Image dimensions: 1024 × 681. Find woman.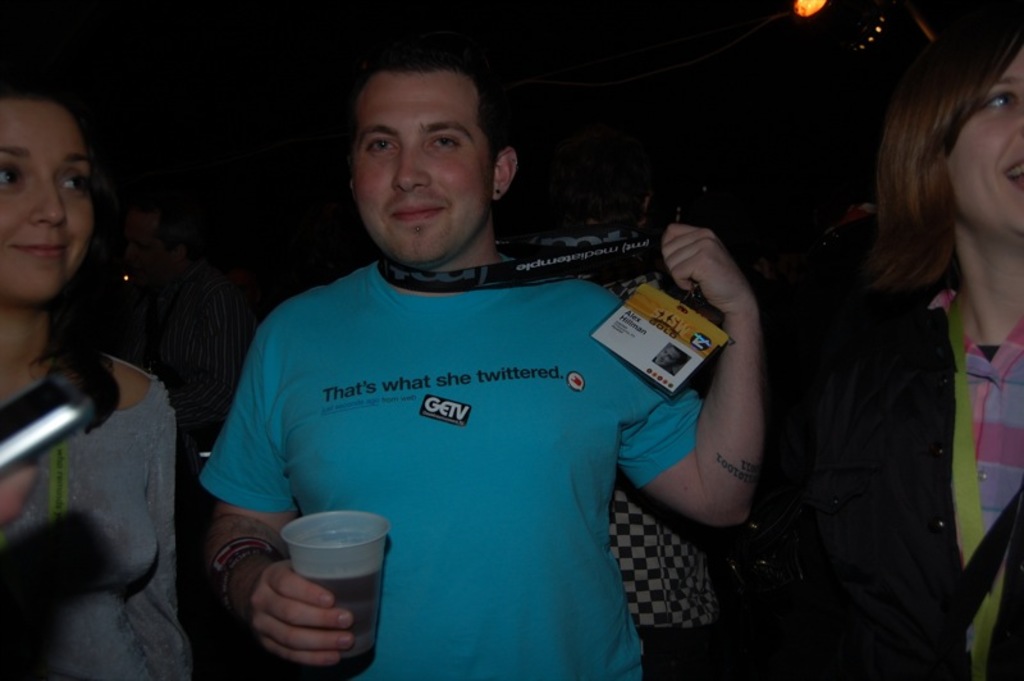
locate(767, 15, 1015, 680).
